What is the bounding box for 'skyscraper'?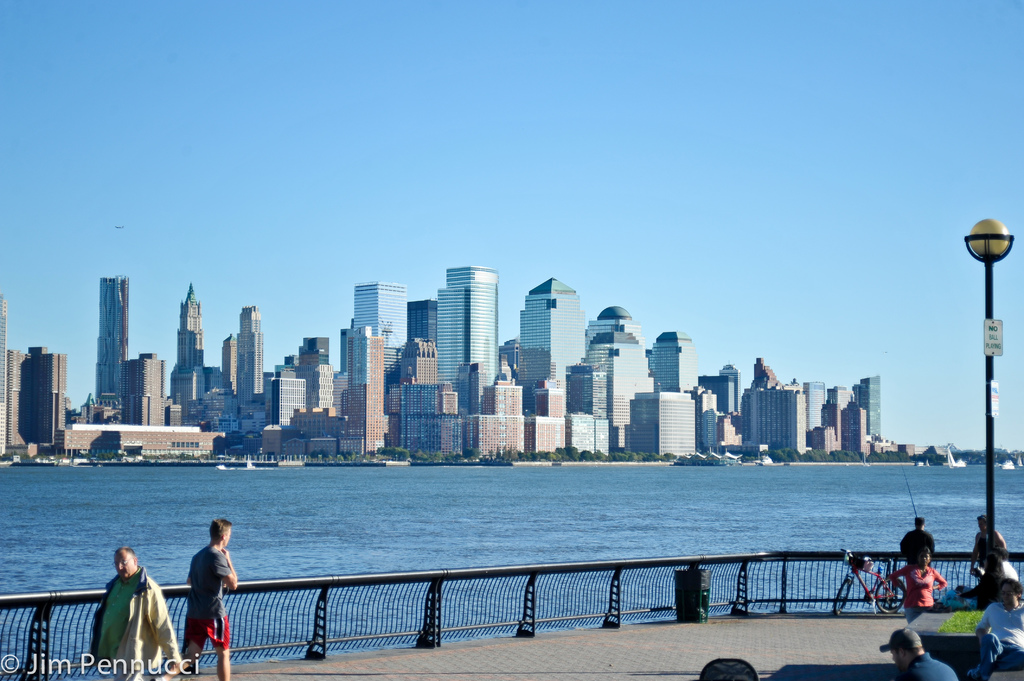
BBox(403, 298, 442, 345).
